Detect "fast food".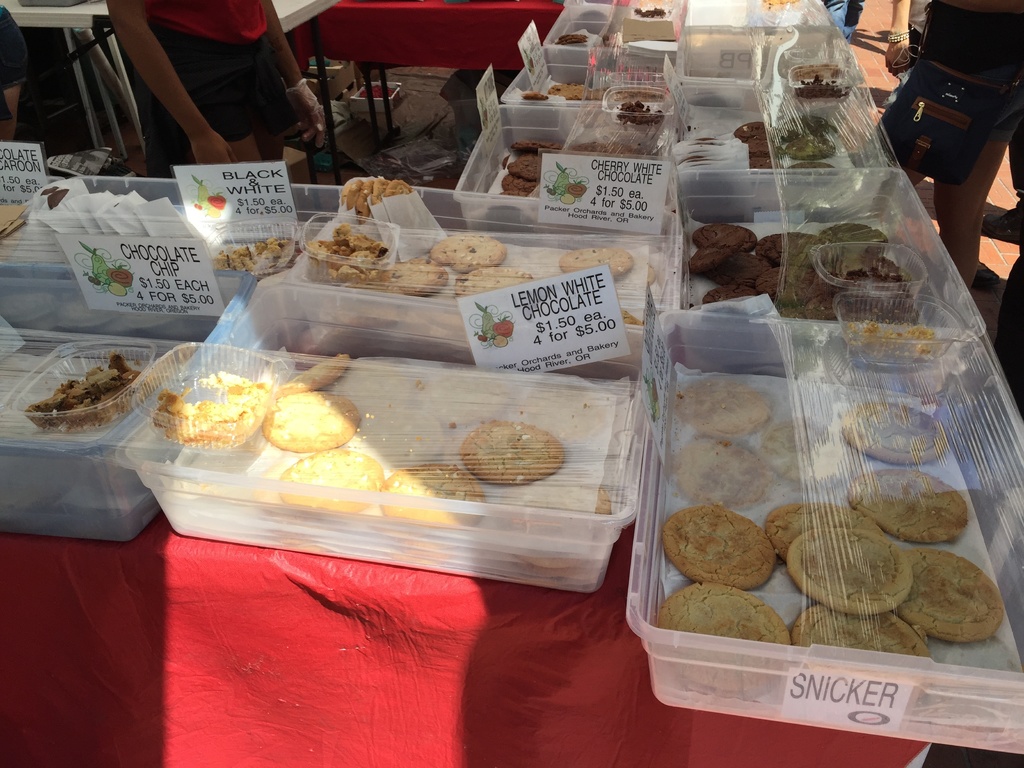
Detected at l=267, t=352, r=353, b=397.
